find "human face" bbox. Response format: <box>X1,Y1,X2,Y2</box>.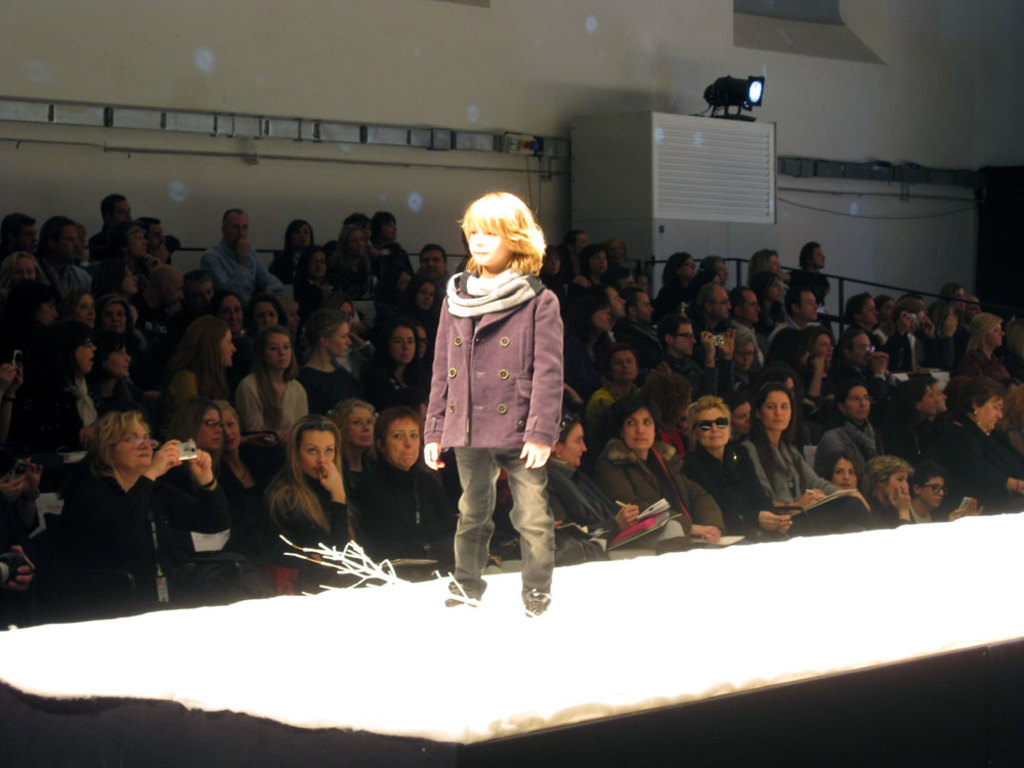
<box>918,389,936,416</box>.
